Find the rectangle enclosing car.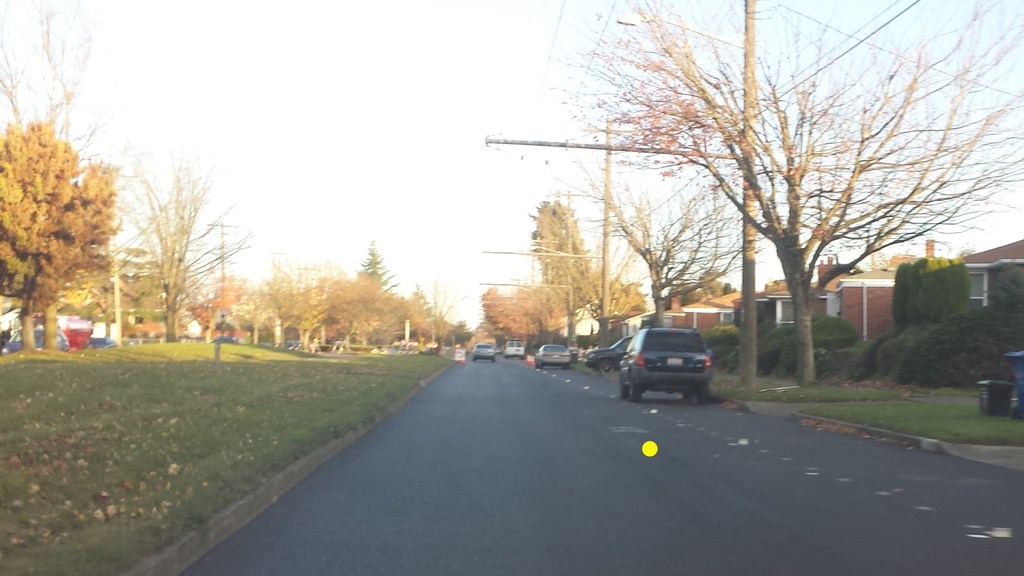
(504, 343, 531, 358).
